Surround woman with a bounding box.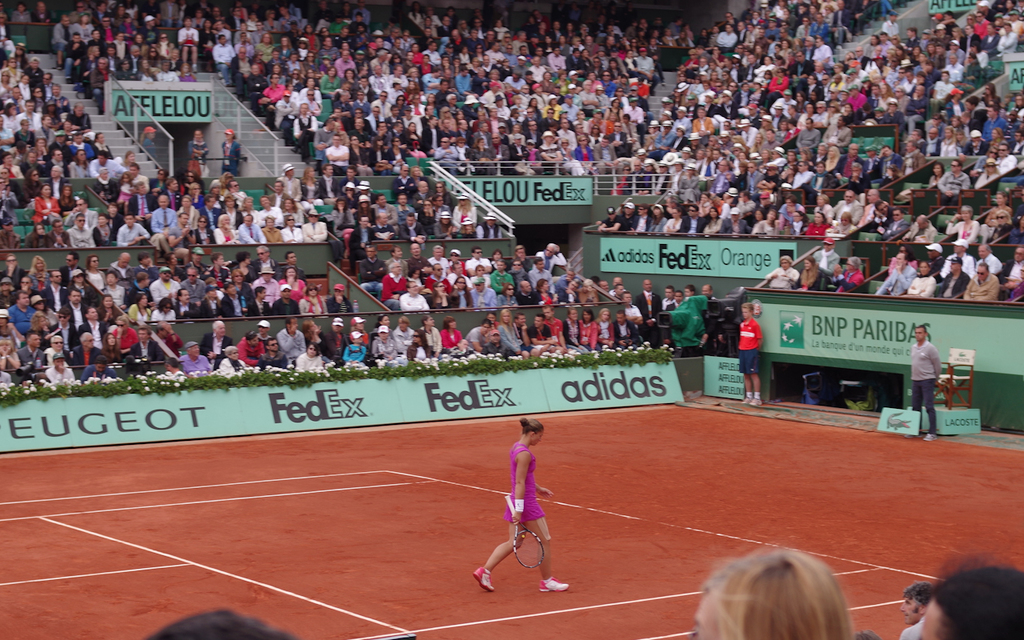
[left=304, top=318, right=339, bottom=358].
